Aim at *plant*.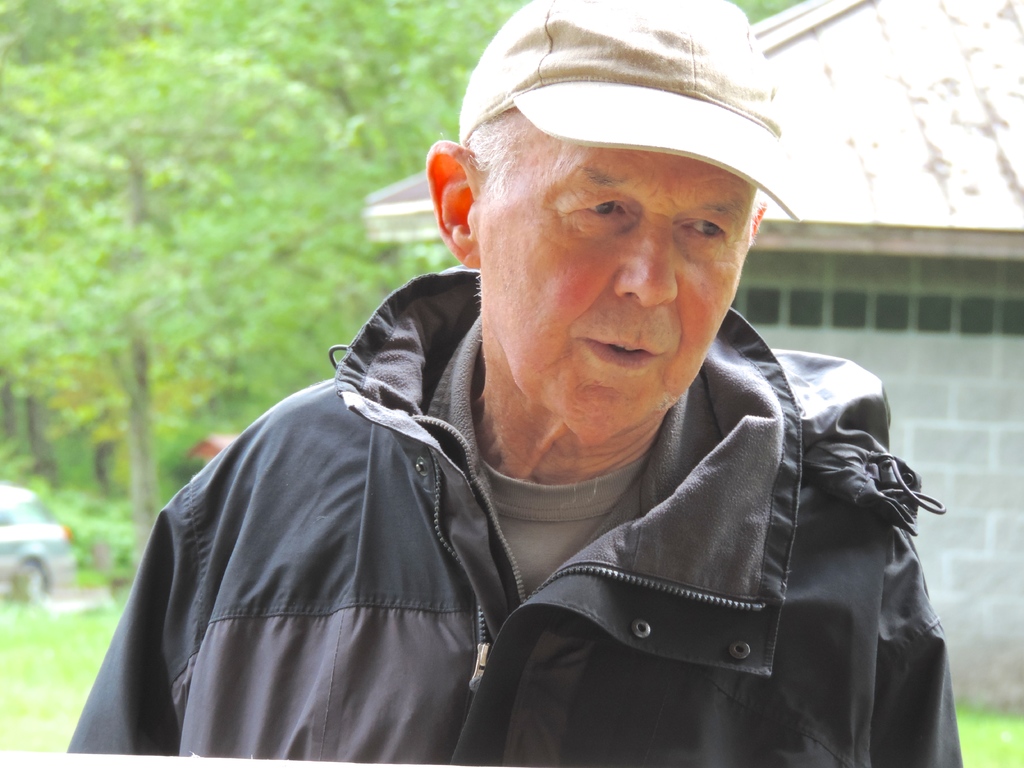
Aimed at detection(0, 465, 174, 593).
